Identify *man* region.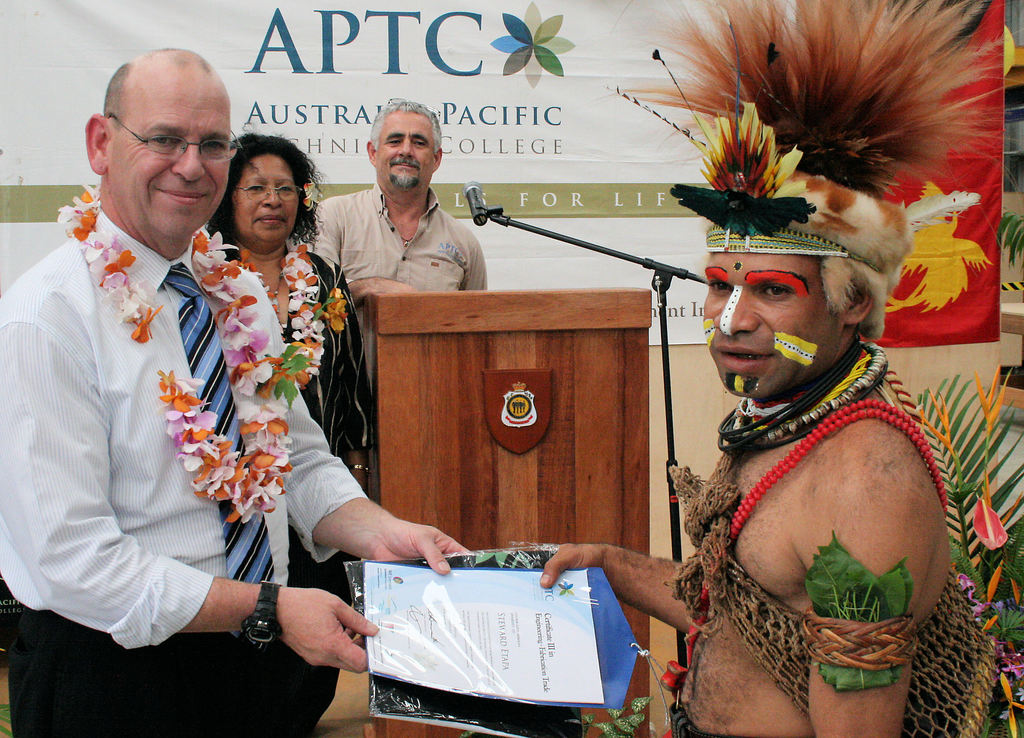
Region: <region>535, 0, 1000, 737</region>.
